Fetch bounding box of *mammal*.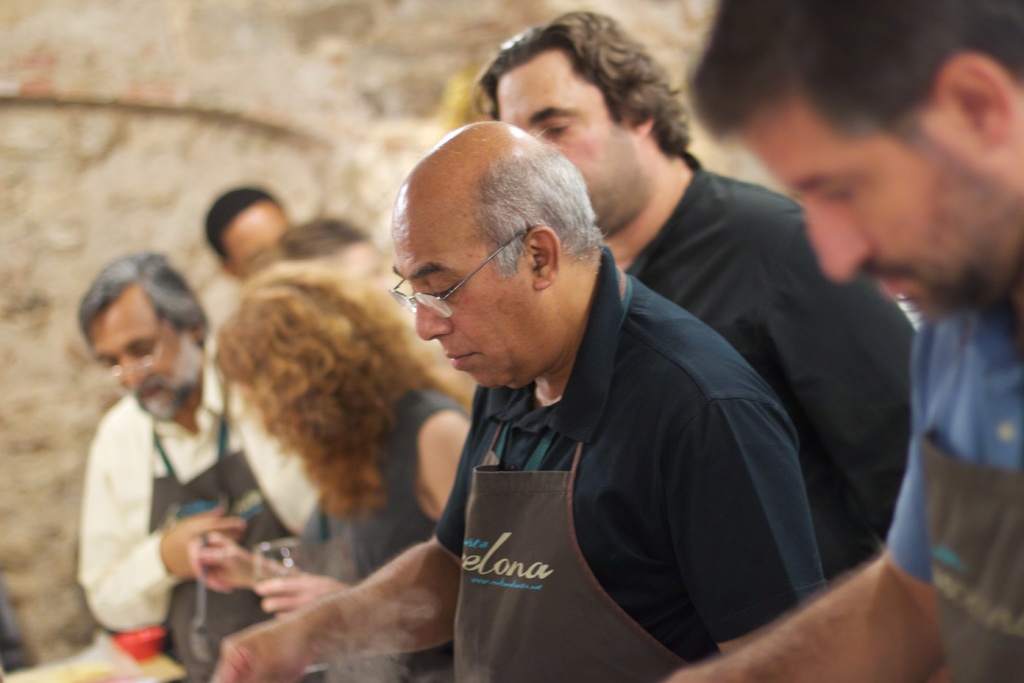
Bbox: detection(62, 251, 261, 676).
